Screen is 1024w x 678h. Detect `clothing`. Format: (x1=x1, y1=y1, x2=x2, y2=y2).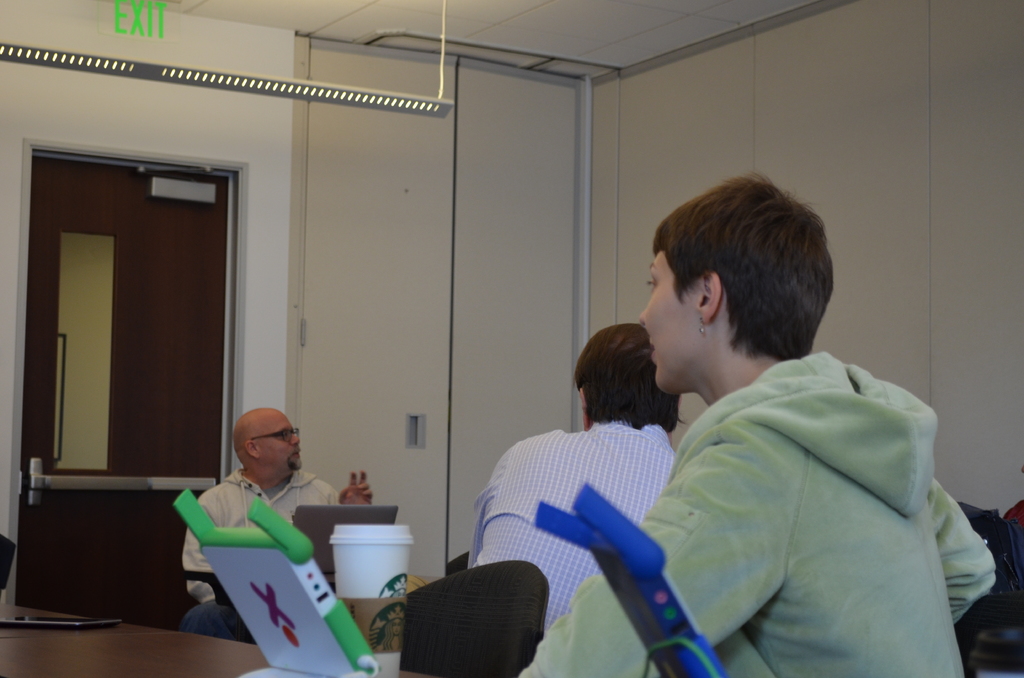
(x1=591, y1=291, x2=989, y2=670).
